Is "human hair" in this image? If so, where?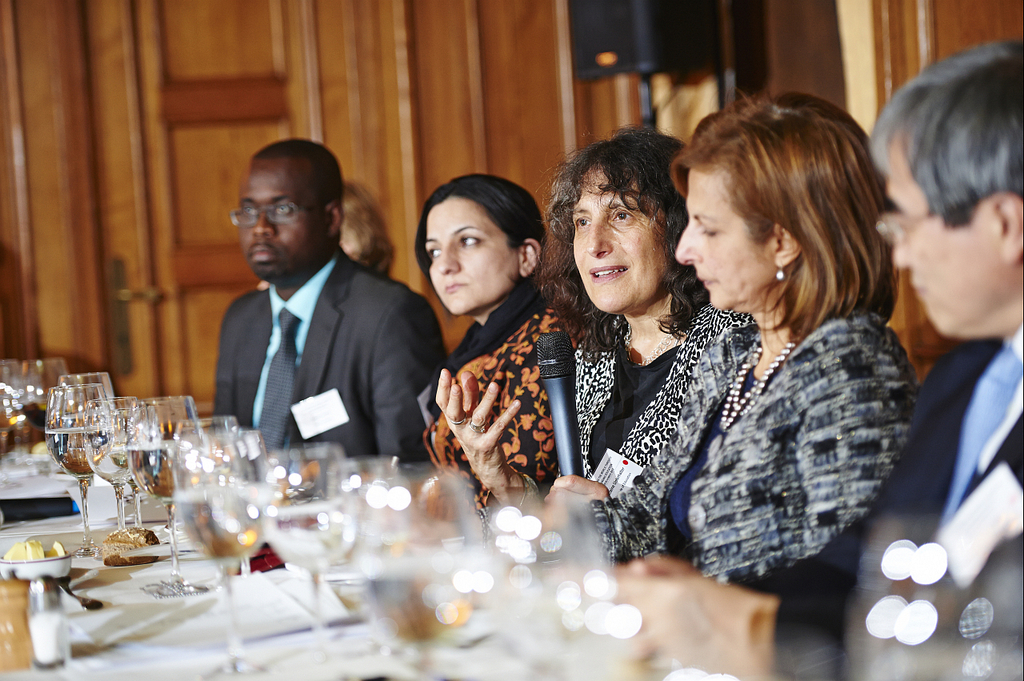
Yes, at l=672, t=92, r=884, b=369.
